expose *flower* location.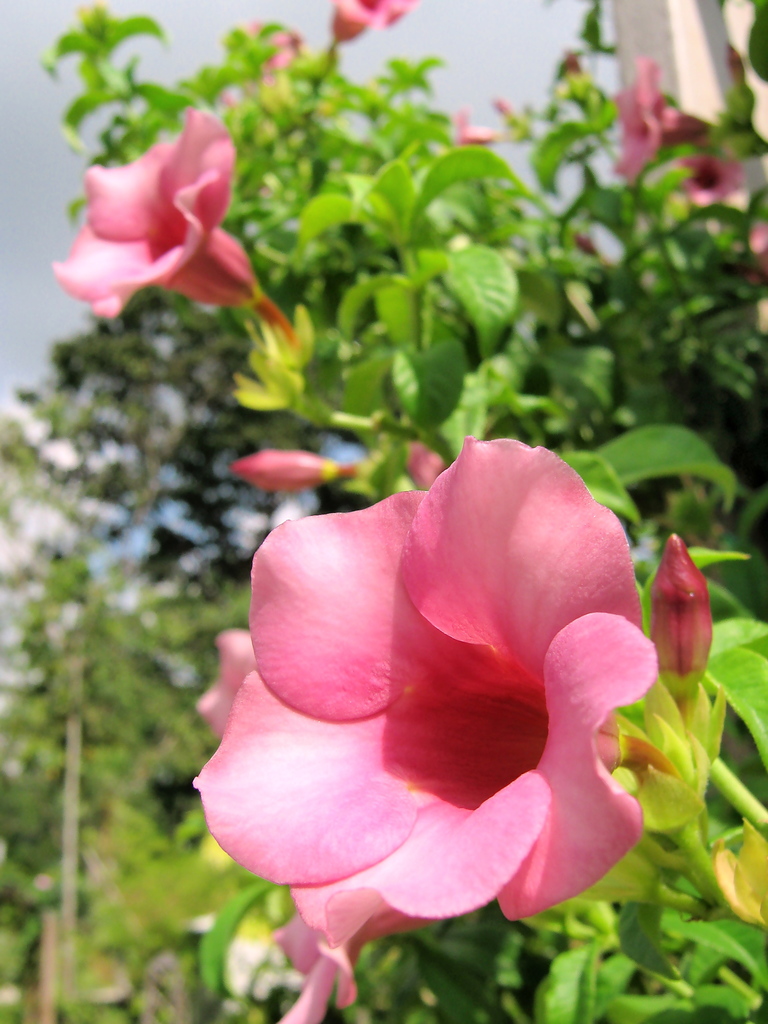
Exposed at [left=610, top=52, right=725, bottom=176].
